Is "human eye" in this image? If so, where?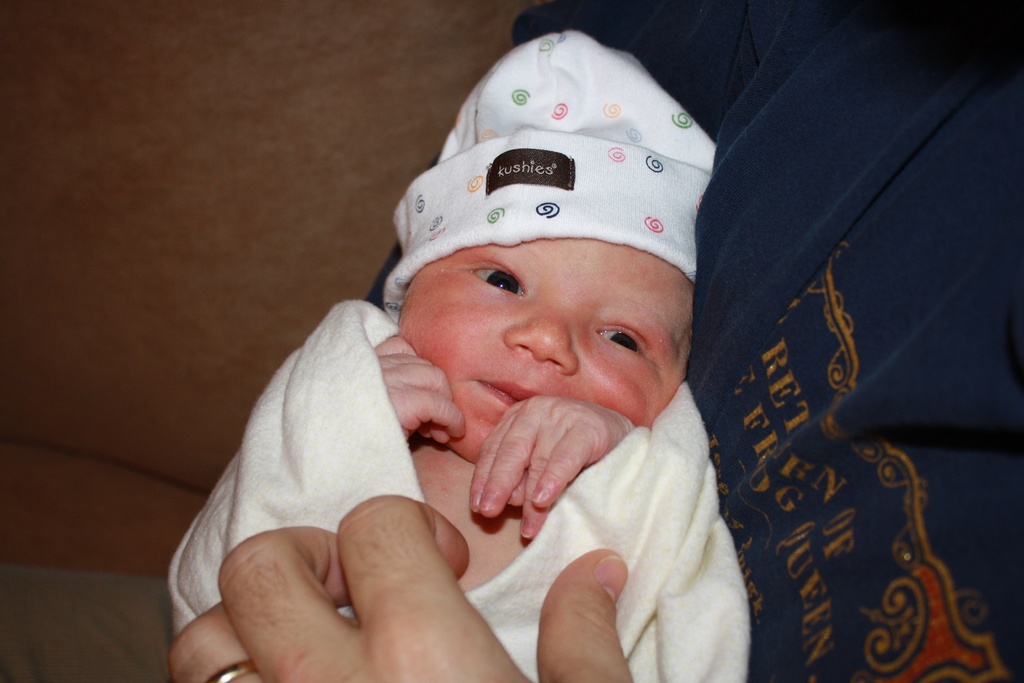
Yes, at region(593, 322, 643, 356).
